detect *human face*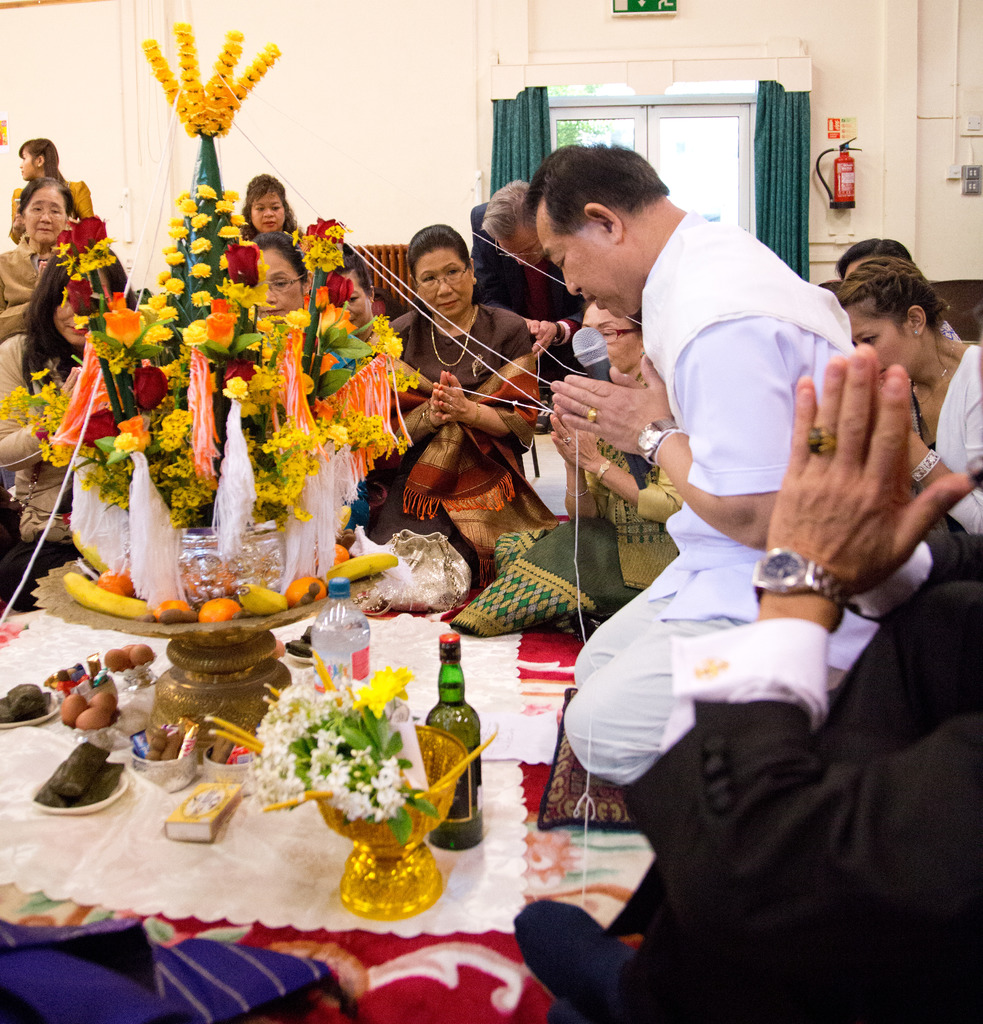
<region>418, 248, 472, 314</region>
